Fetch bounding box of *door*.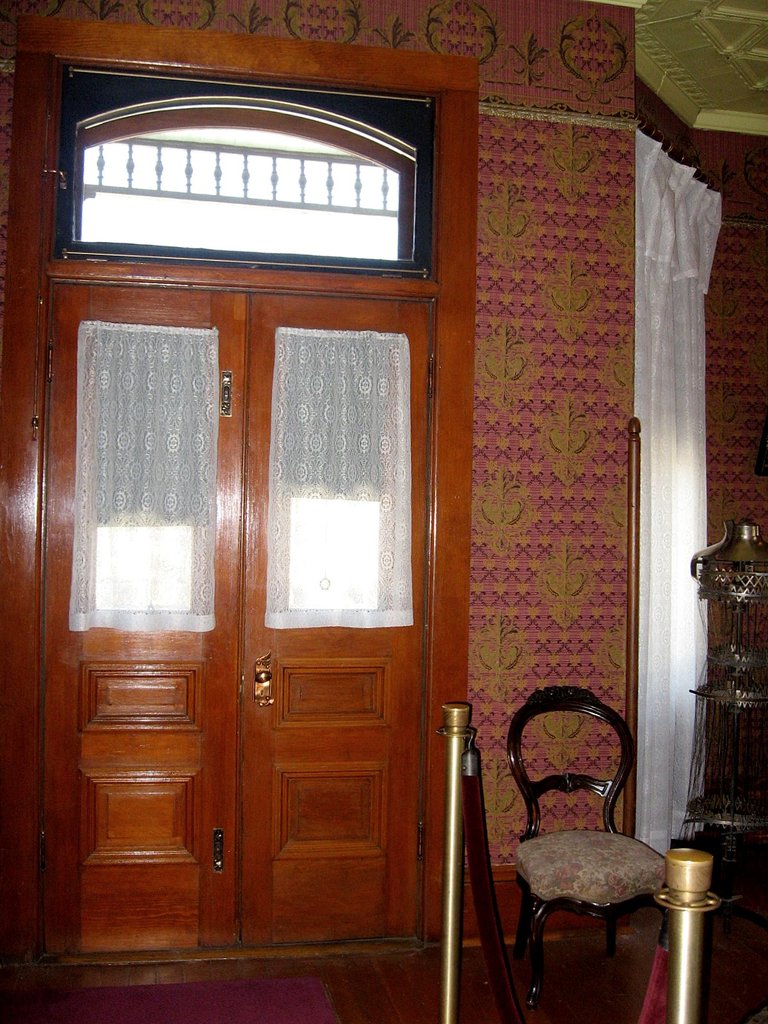
Bbox: 6 17 487 1022.
